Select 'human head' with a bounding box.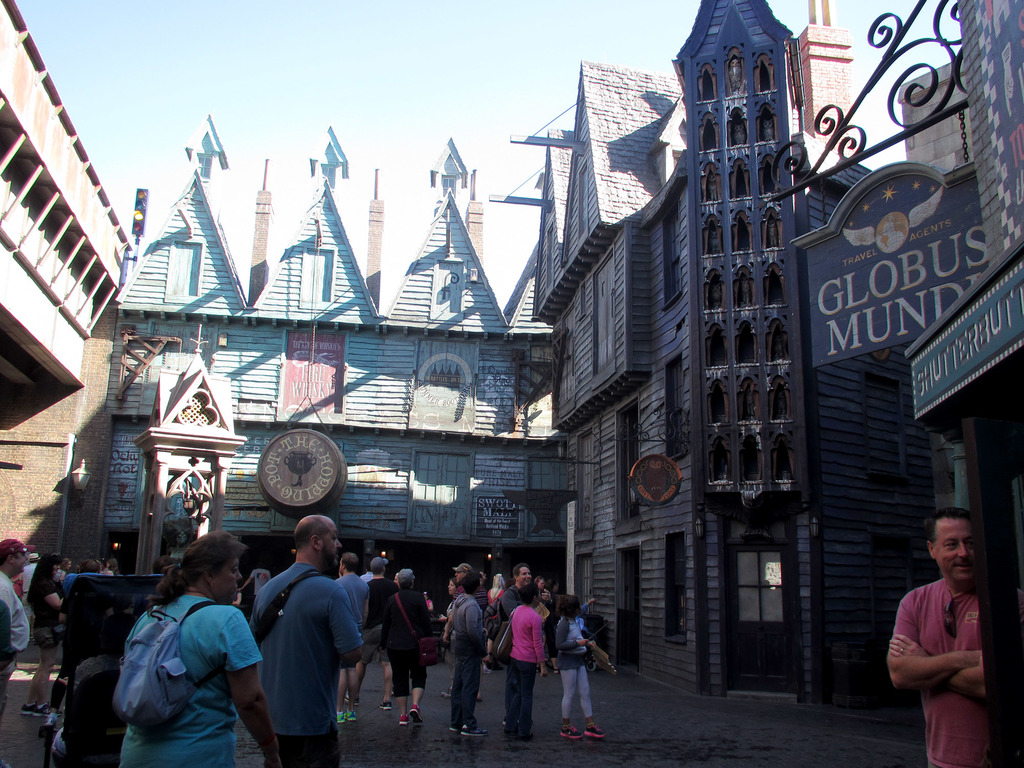
bbox=(532, 576, 544, 589).
